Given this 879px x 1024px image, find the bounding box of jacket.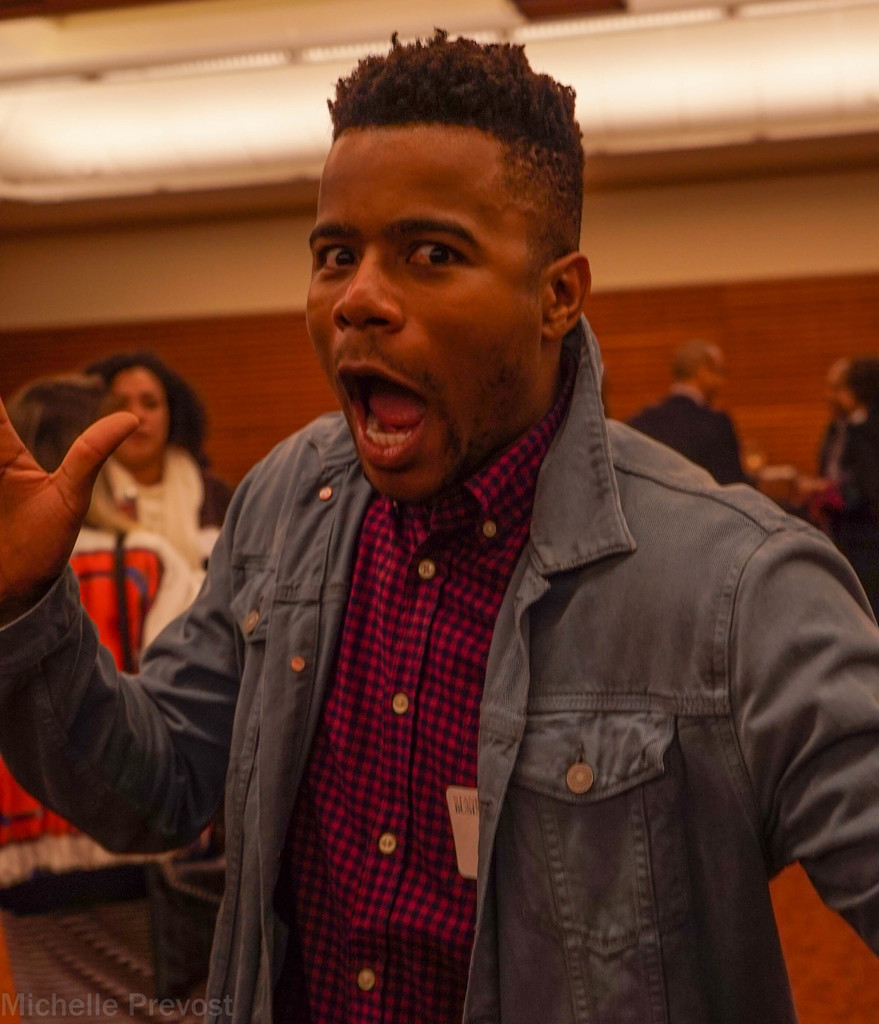
rect(1, 311, 878, 1023).
